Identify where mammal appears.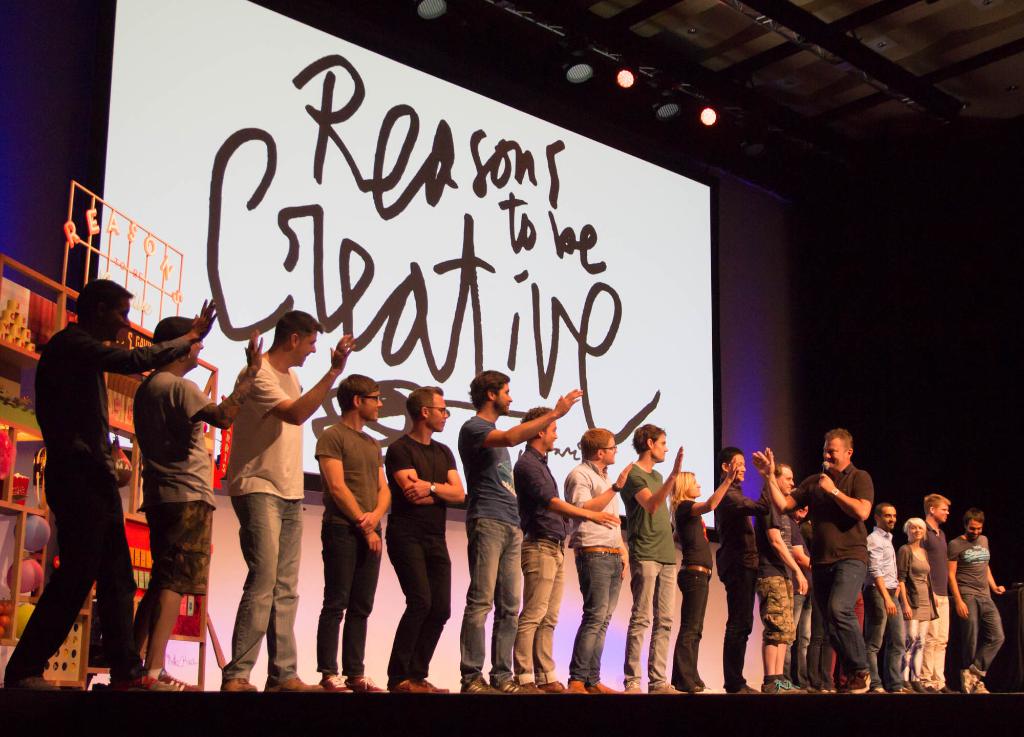
Appears at x1=230 y1=306 x2=357 y2=692.
